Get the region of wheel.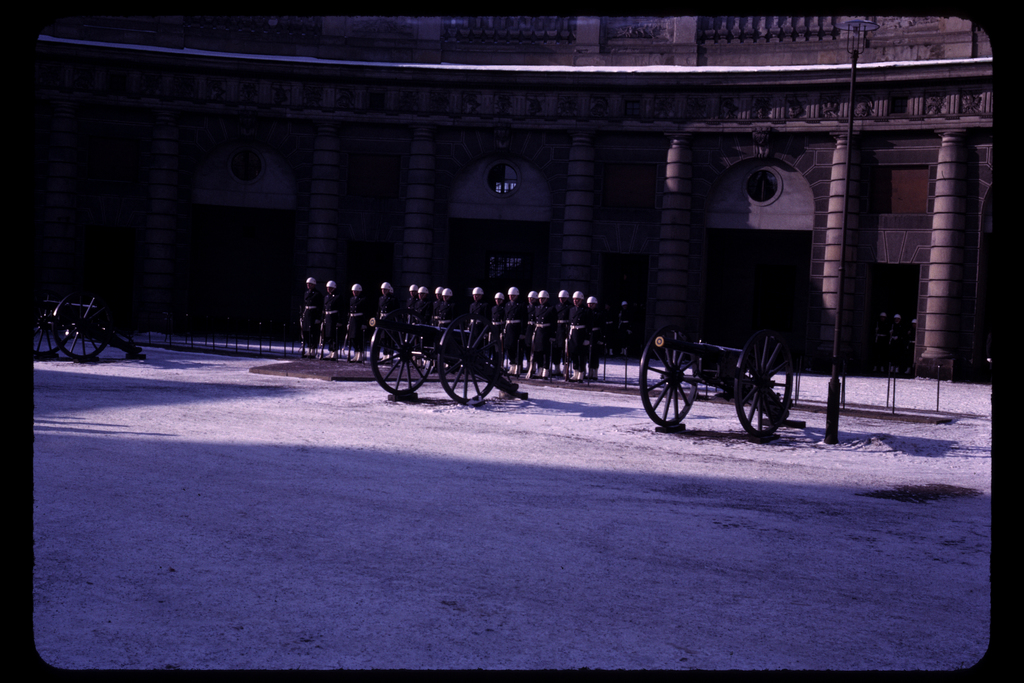
pyautogui.locateOnScreen(442, 320, 504, 412).
